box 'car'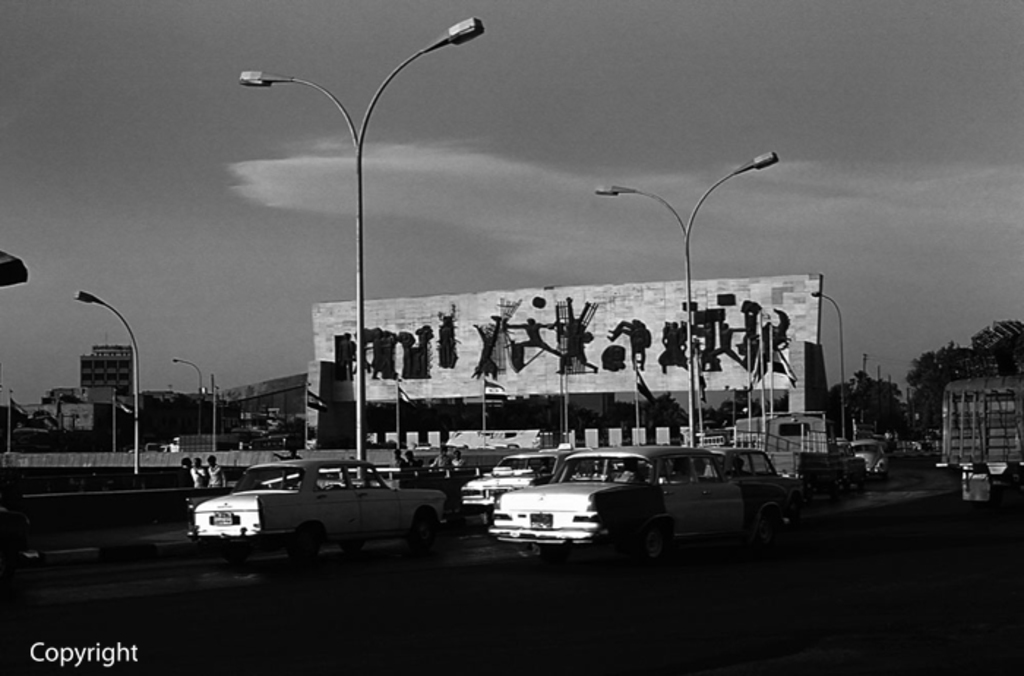
(left=458, top=440, right=623, bottom=525)
